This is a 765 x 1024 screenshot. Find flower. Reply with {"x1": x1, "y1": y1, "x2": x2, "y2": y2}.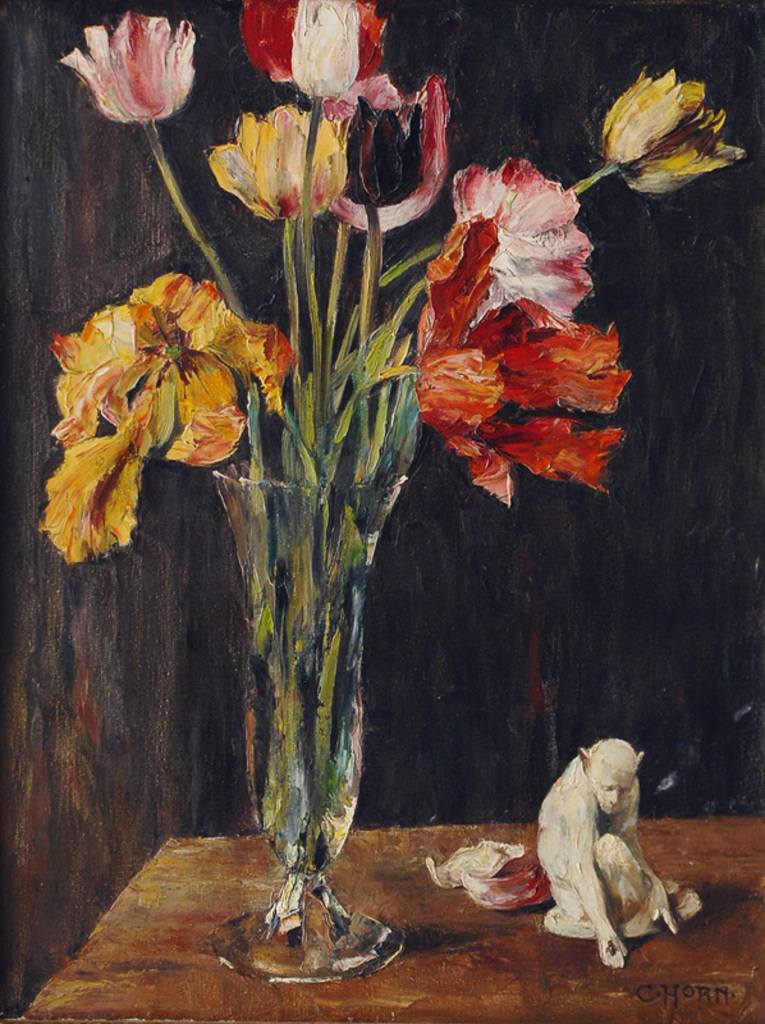
{"x1": 407, "y1": 197, "x2": 629, "y2": 517}.
